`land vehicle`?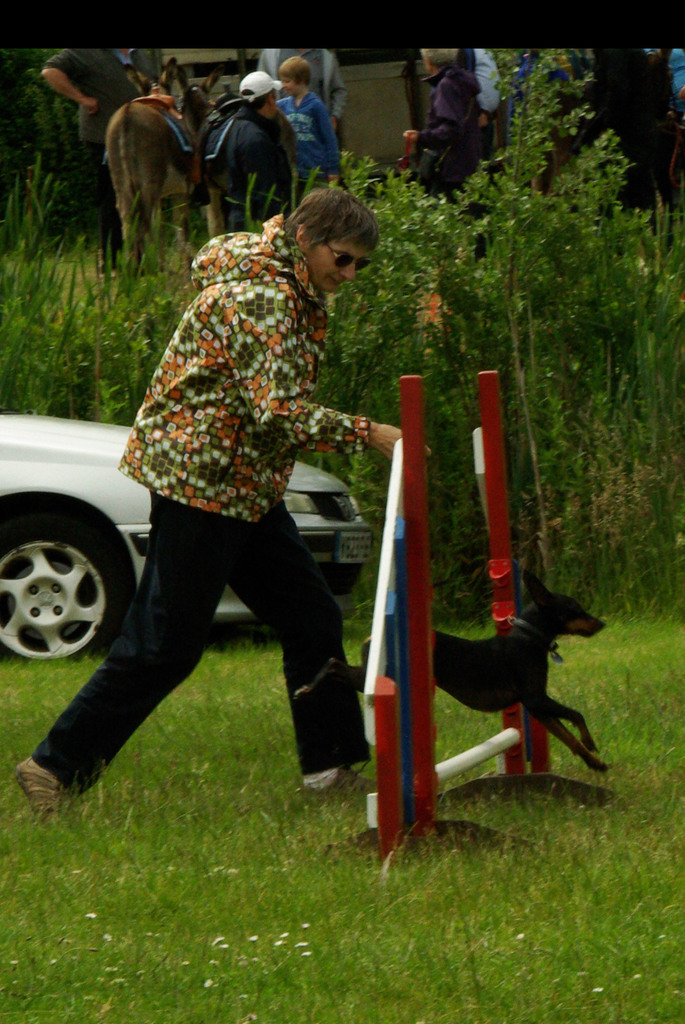
crop(0, 415, 370, 665)
